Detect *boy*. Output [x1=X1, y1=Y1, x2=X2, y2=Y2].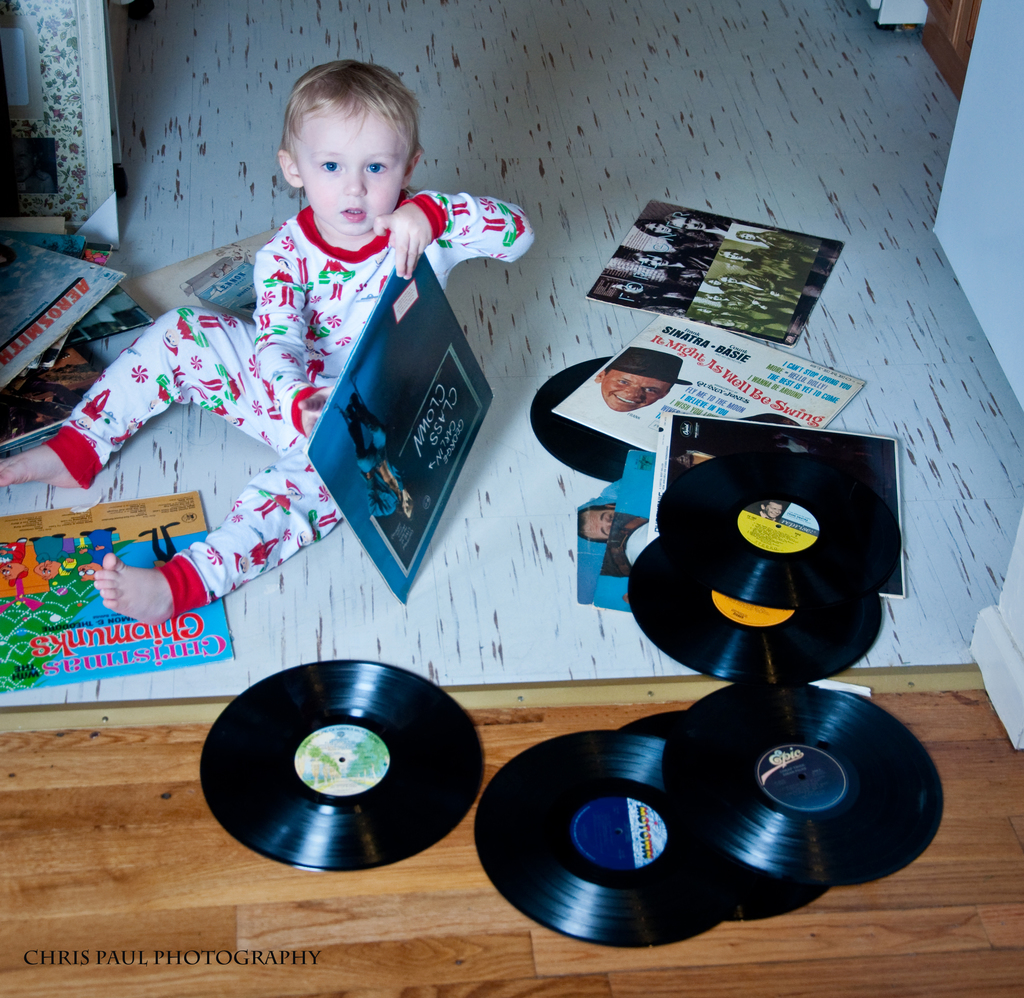
[x1=123, y1=104, x2=525, y2=607].
